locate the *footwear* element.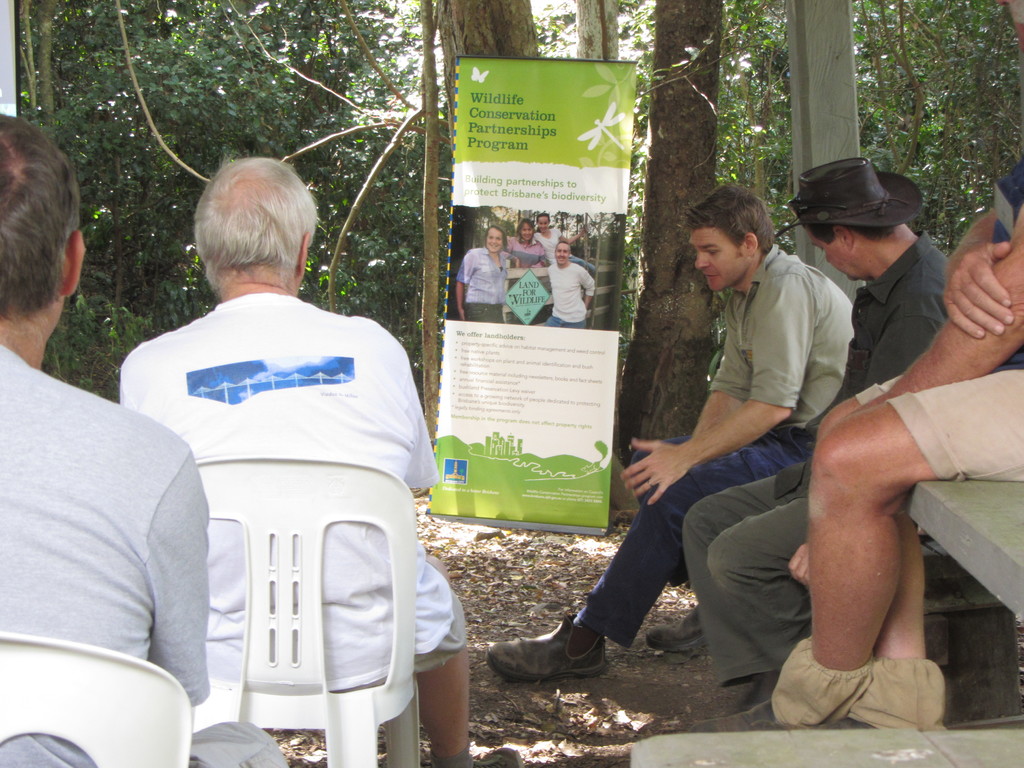
Element bbox: 744:673:783:709.
